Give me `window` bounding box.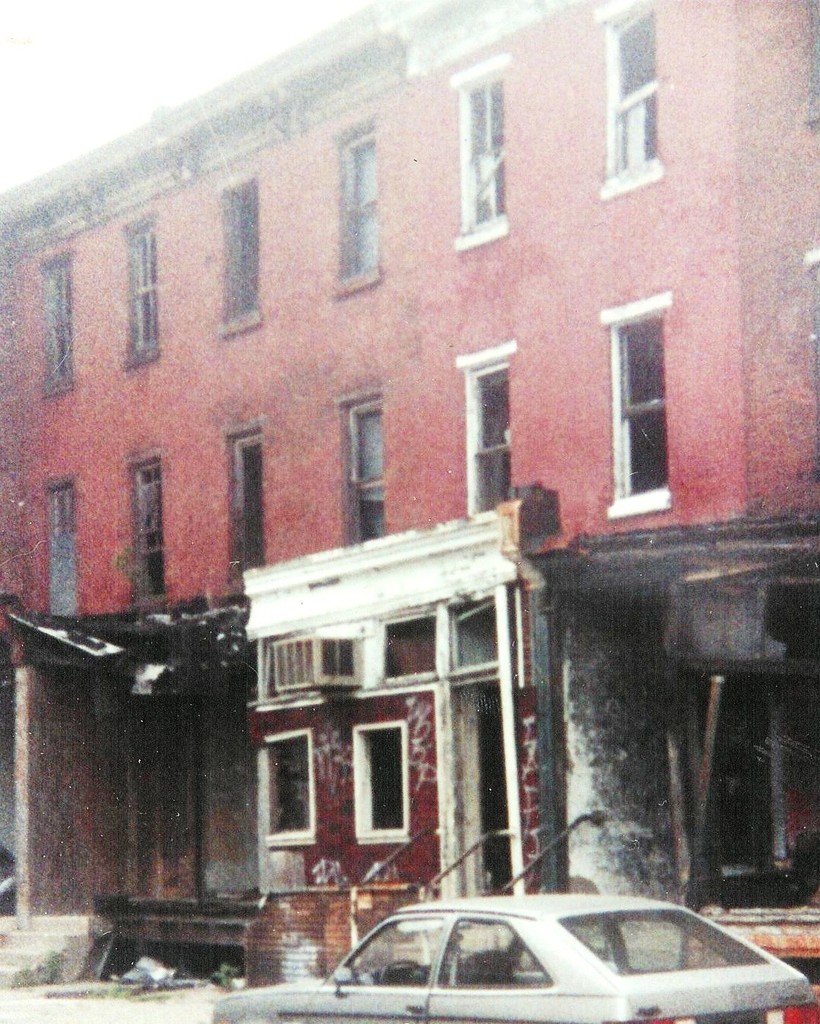
(608, 5, 661, 184).
